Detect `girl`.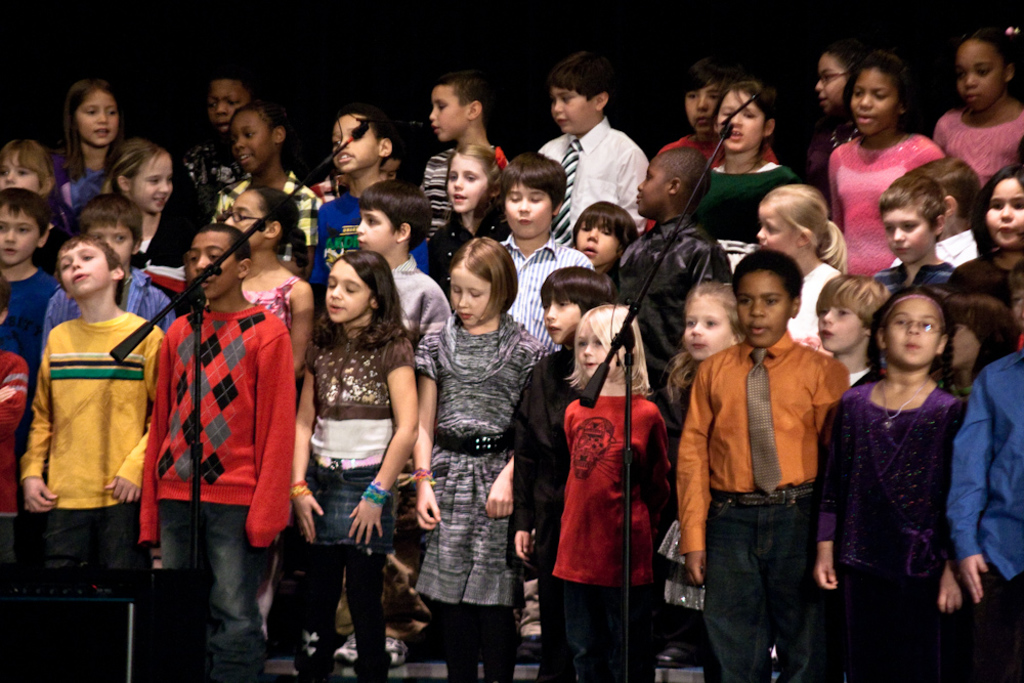
Detected at 290,250,412,682.
